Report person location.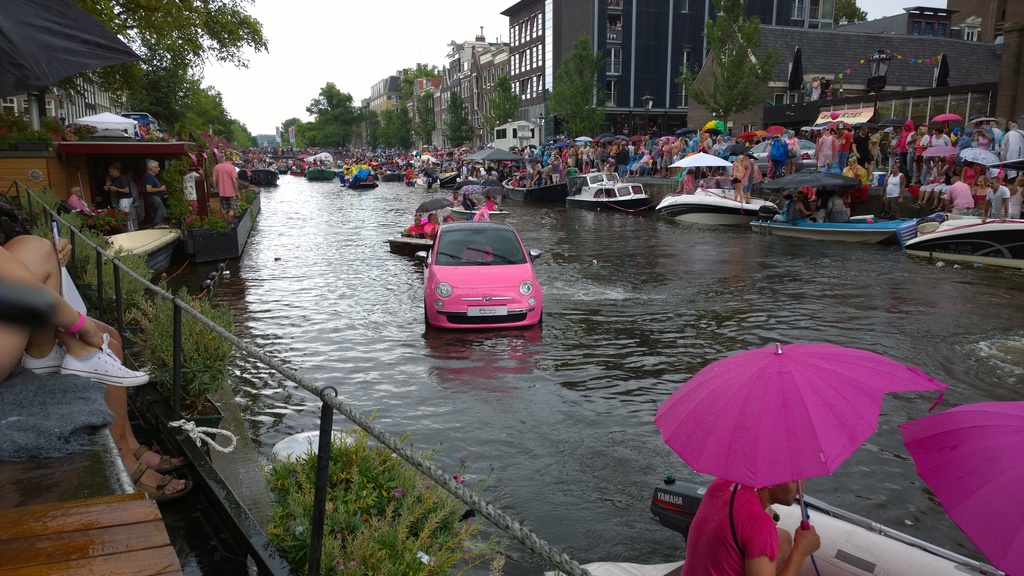
Report: (1007,175,1023,218).
